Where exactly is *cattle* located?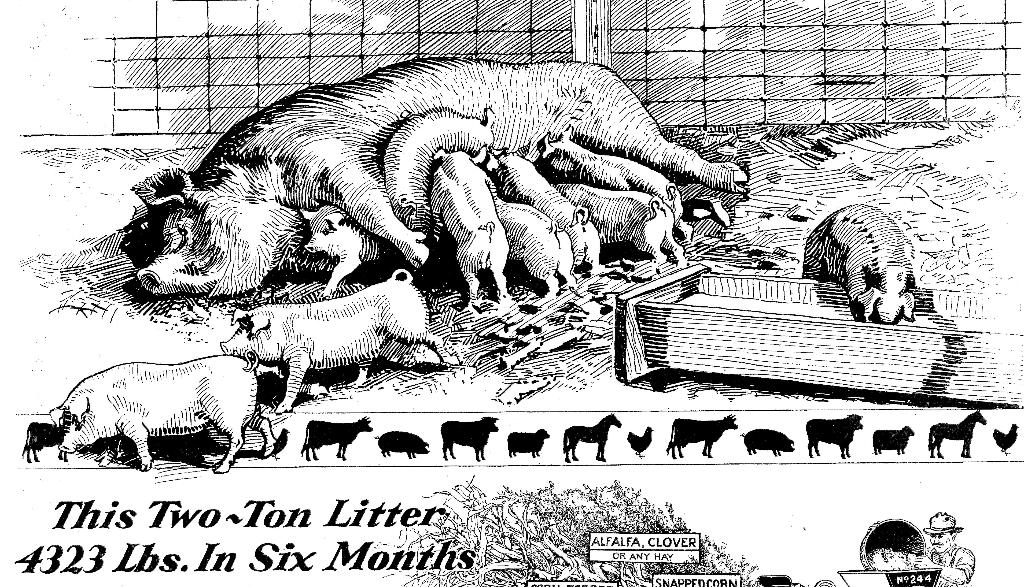
Its bounding box is x1=929, y1=411, x2=984, y2=456.
